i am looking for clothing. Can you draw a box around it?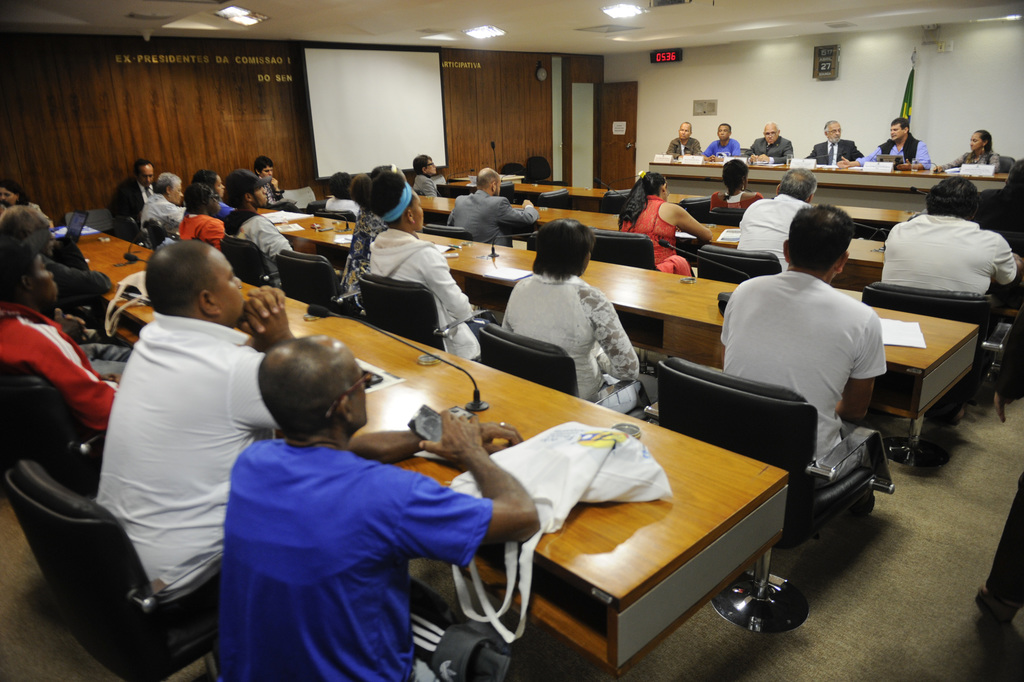
Sure, the bounding box is bbox=[140, 185, 184, 244].
